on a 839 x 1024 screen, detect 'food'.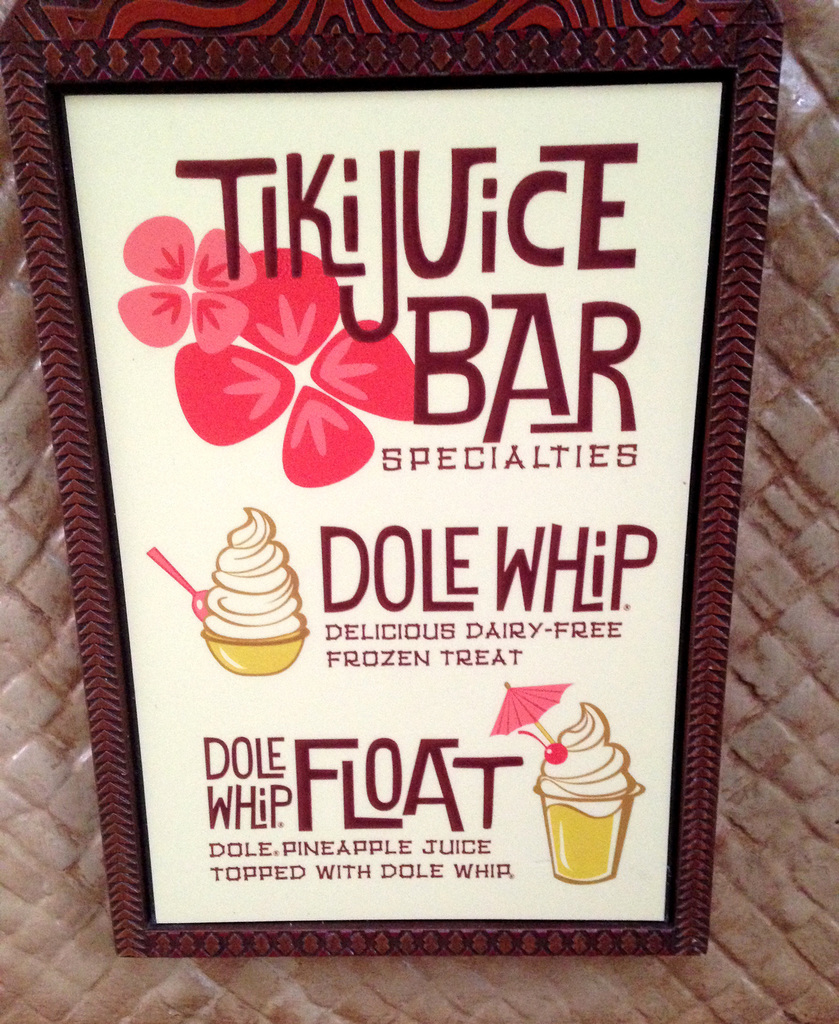
<bbox>203, 500, 308, 678</bbox>.
